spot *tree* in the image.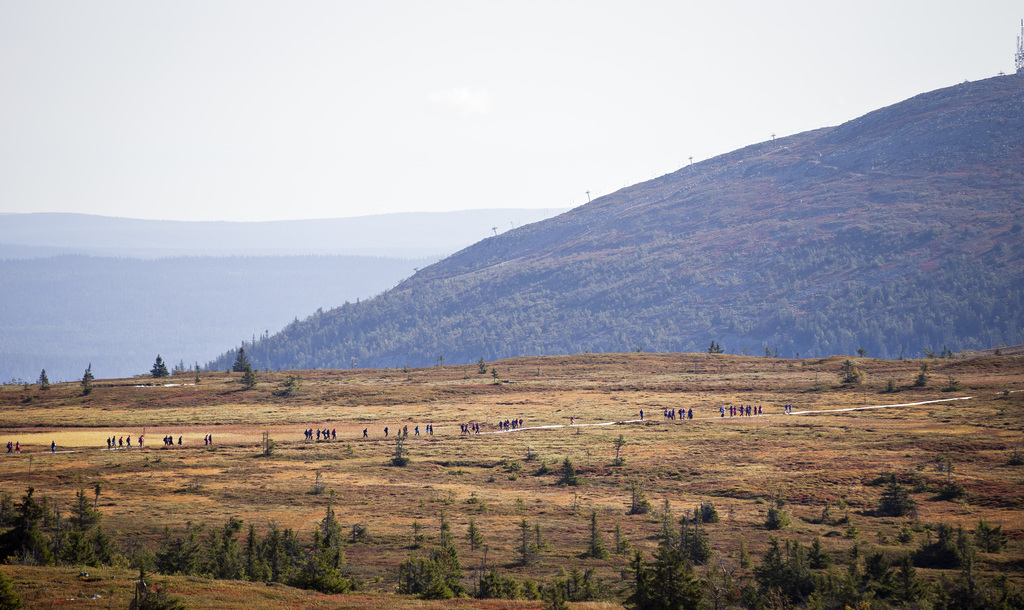
*tree* found at crop(712, 340, 724, 352).
